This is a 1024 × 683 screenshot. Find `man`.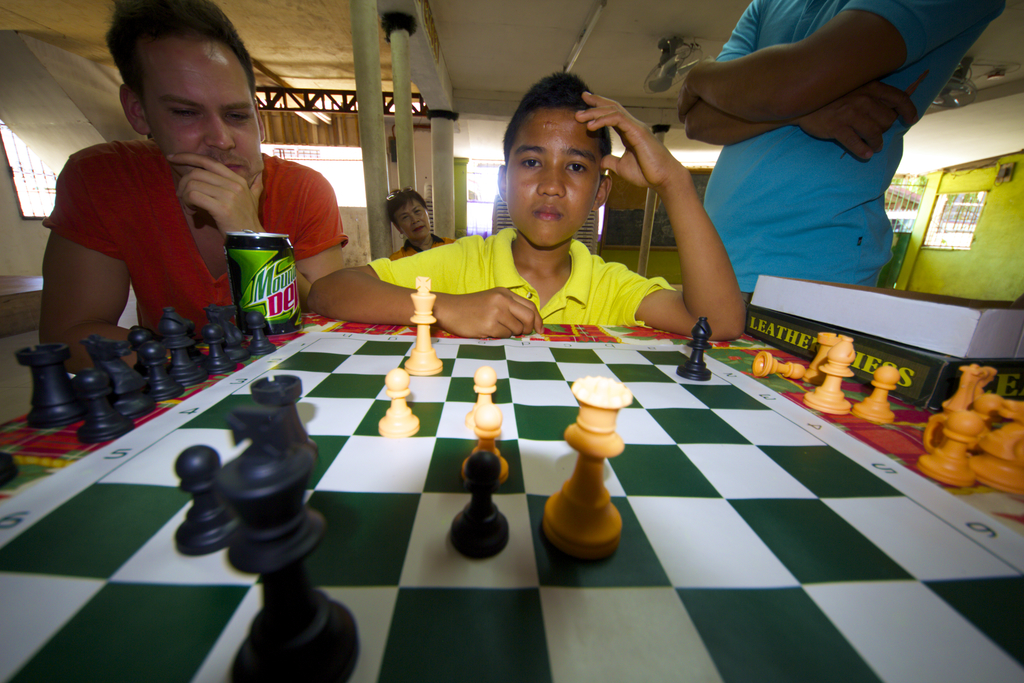
Bounding box: Rect(19, 42, 345, 359).
